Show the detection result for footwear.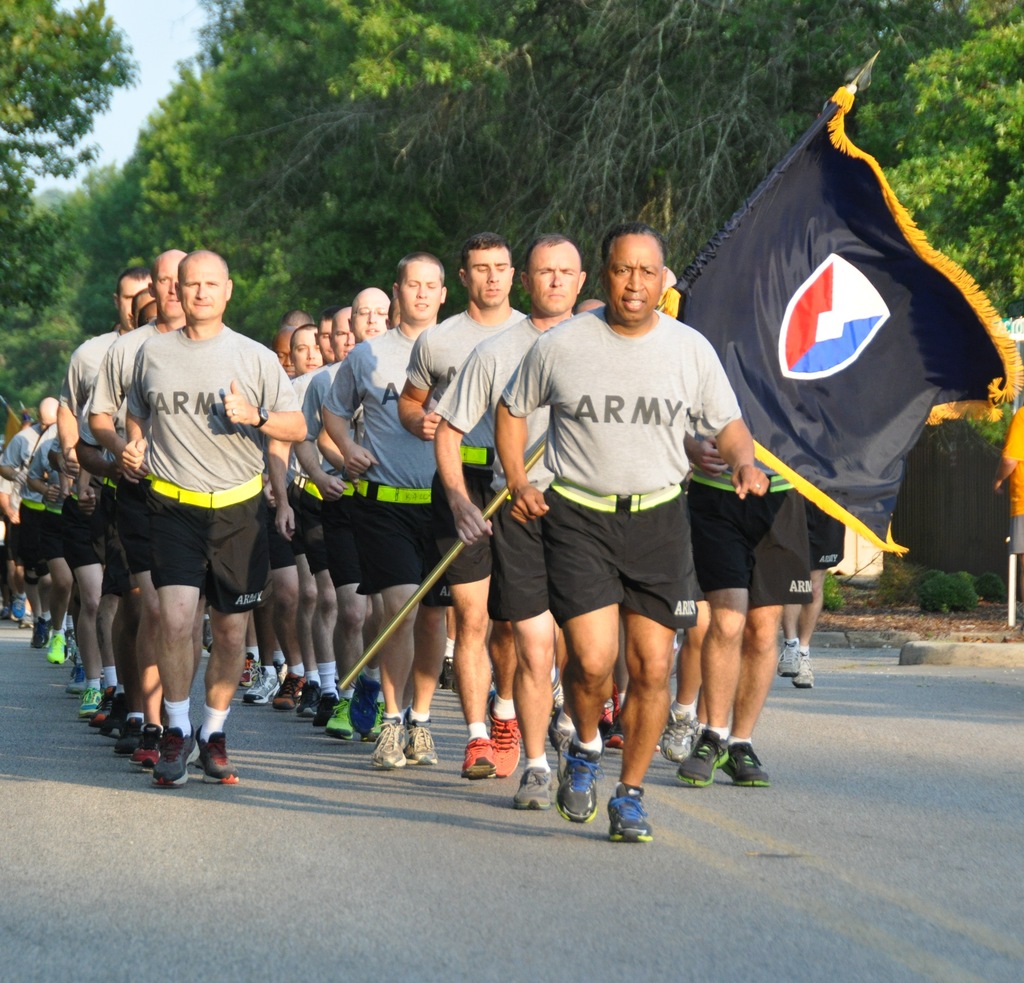
(85,691,117,729).
